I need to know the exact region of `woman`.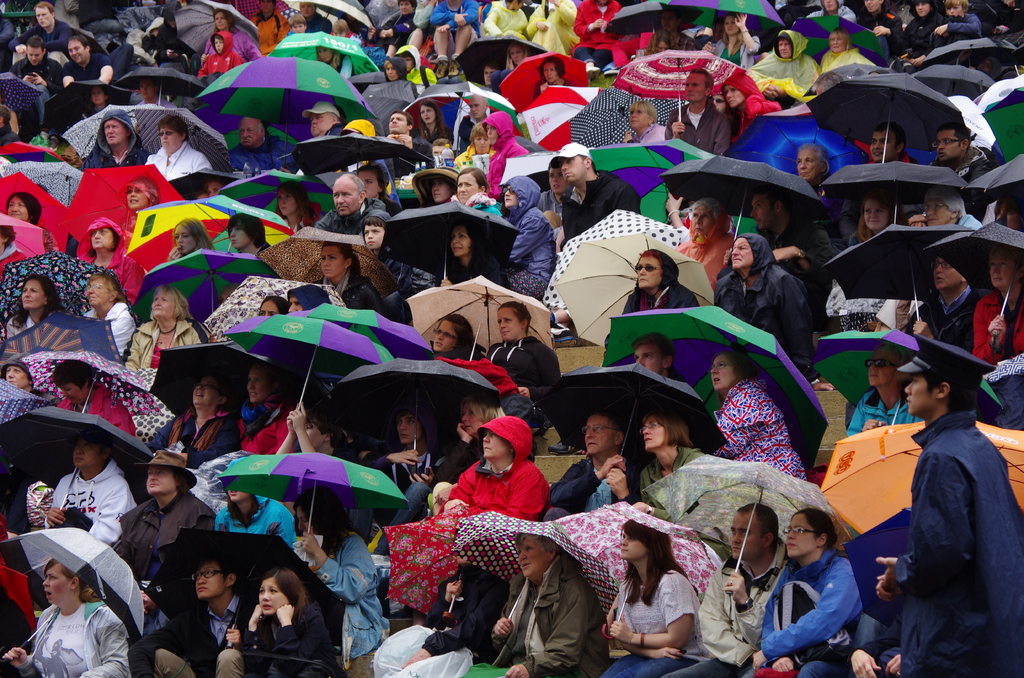
Region: (x1=229, y1=366, x2=304, y2=464).
